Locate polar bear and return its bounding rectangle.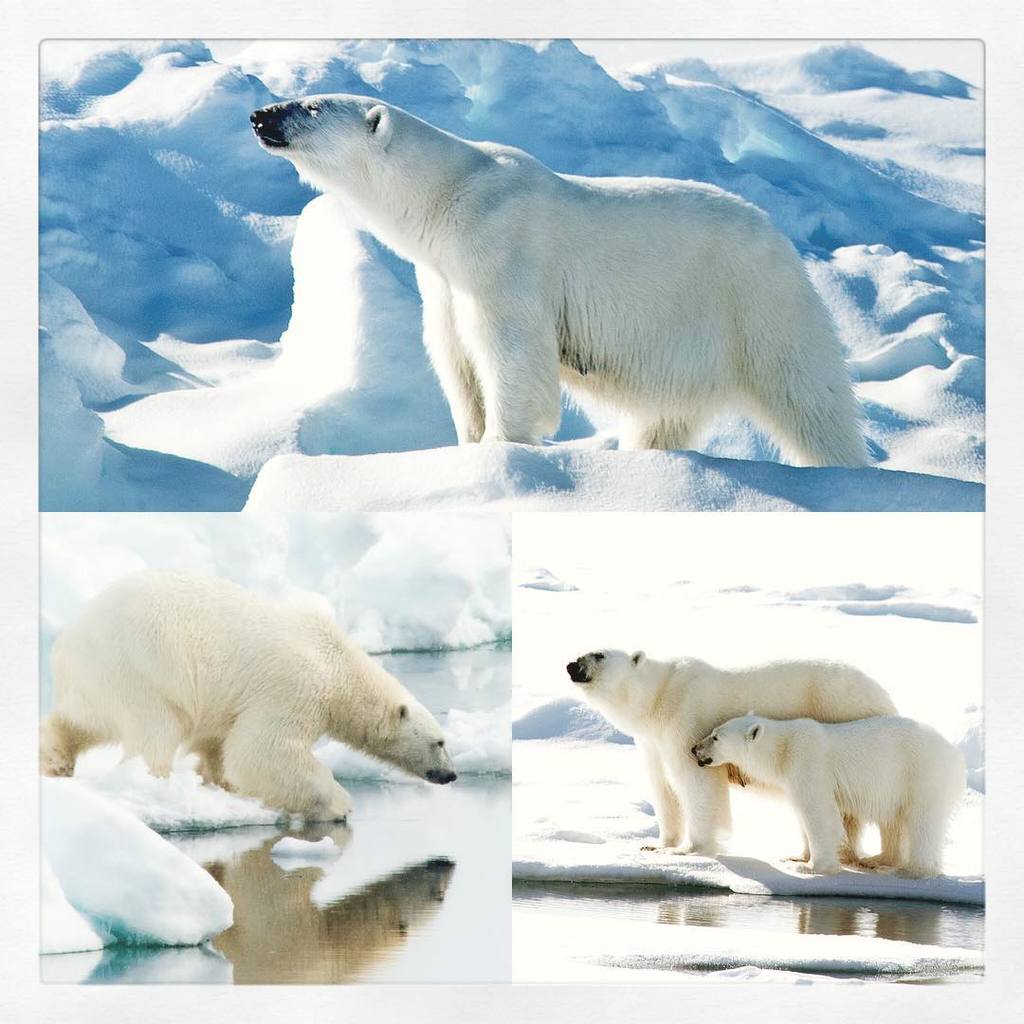
crop(45, 569, 459, 825).
